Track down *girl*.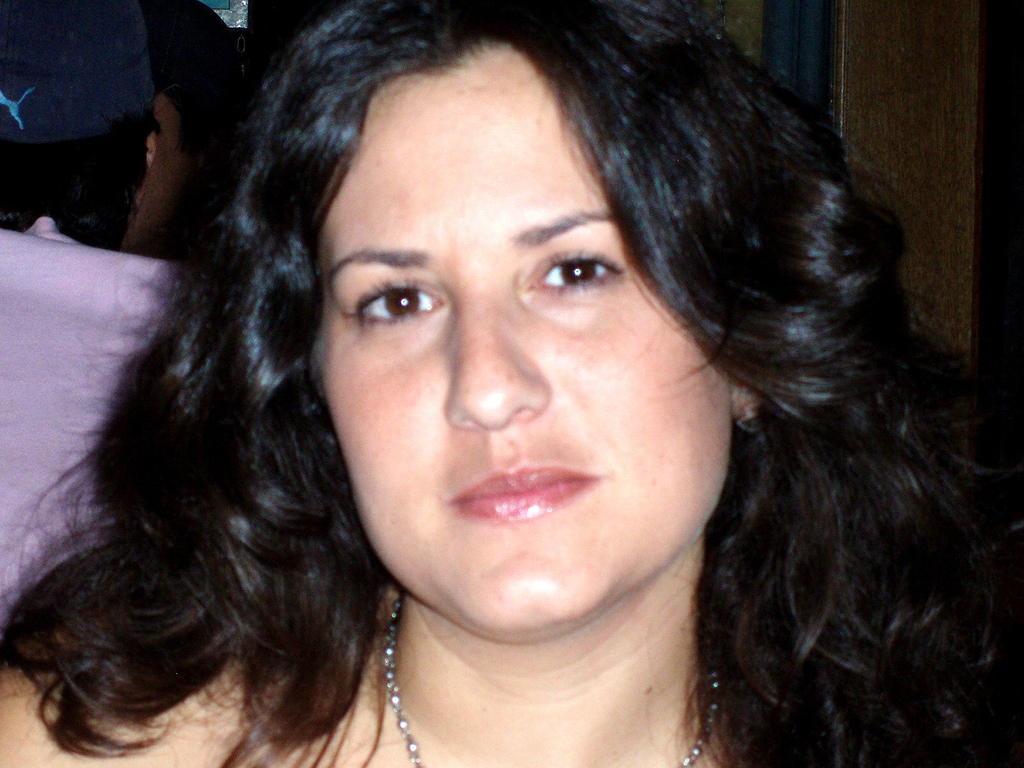
Tracked to <region>0, 0, 1023, 767</region>.
